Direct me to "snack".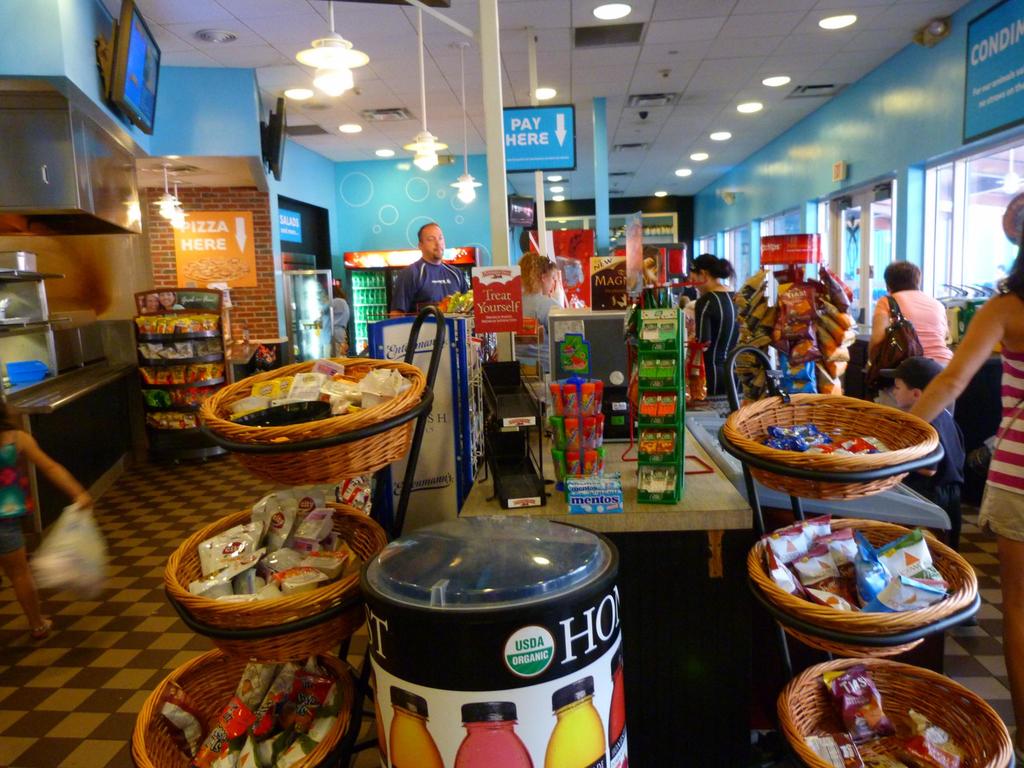
Direction: <bbox>854, 699, 882, 732</bbox>.
